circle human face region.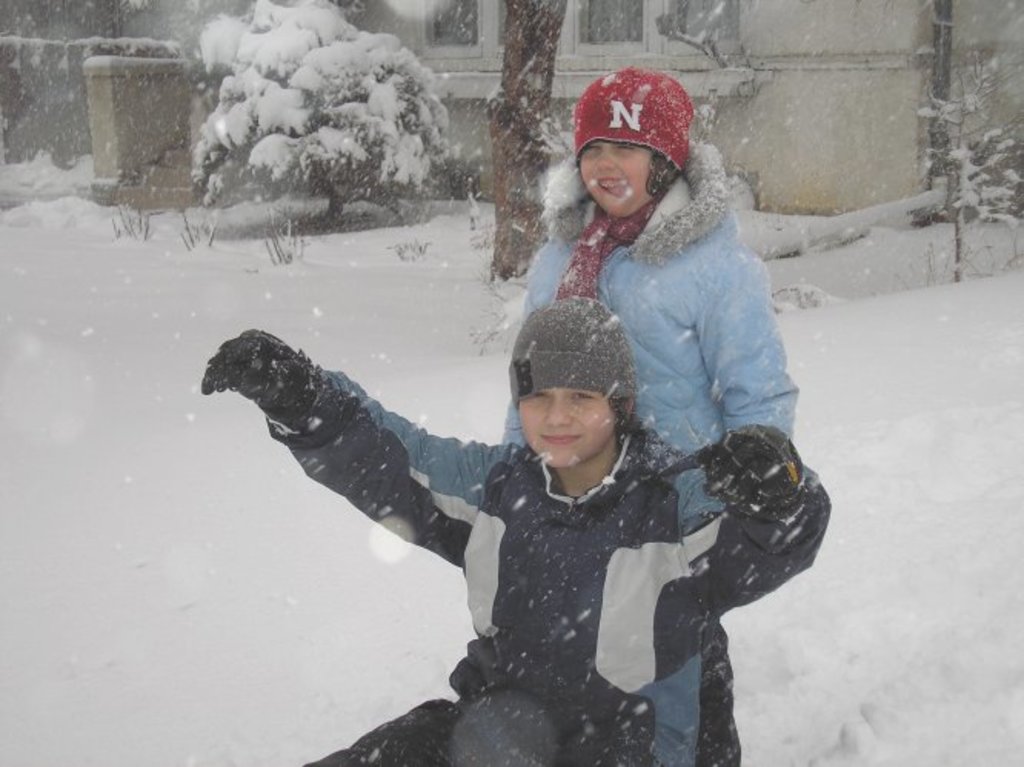
Region: <box>517,387,610,478</box>.
